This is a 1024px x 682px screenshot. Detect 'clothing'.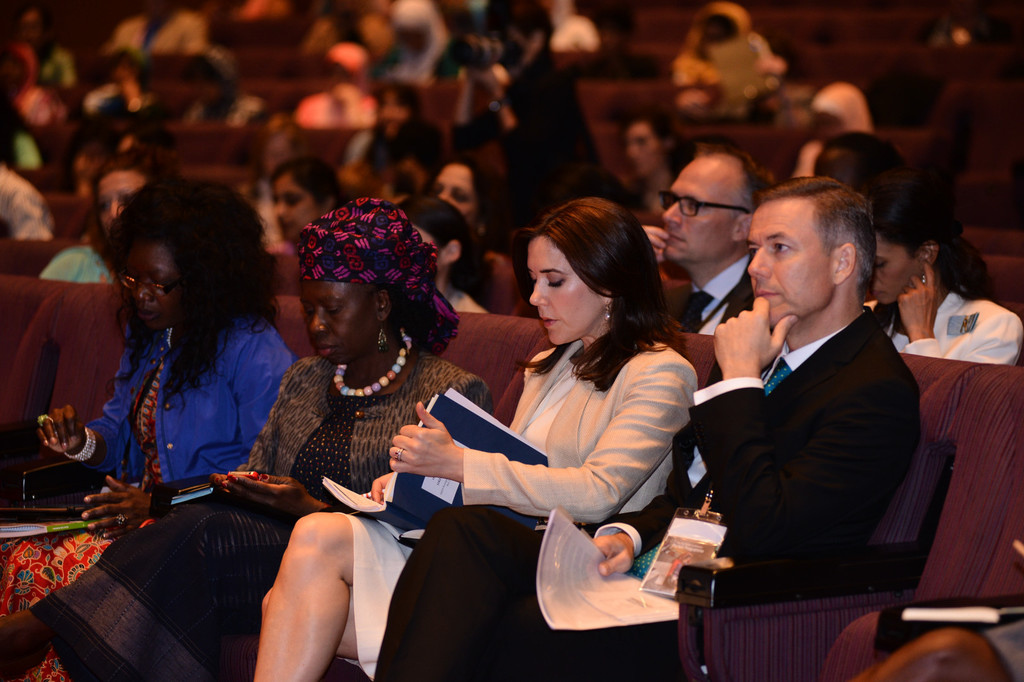
[left=630, top=170, right=687, bottom=223].
